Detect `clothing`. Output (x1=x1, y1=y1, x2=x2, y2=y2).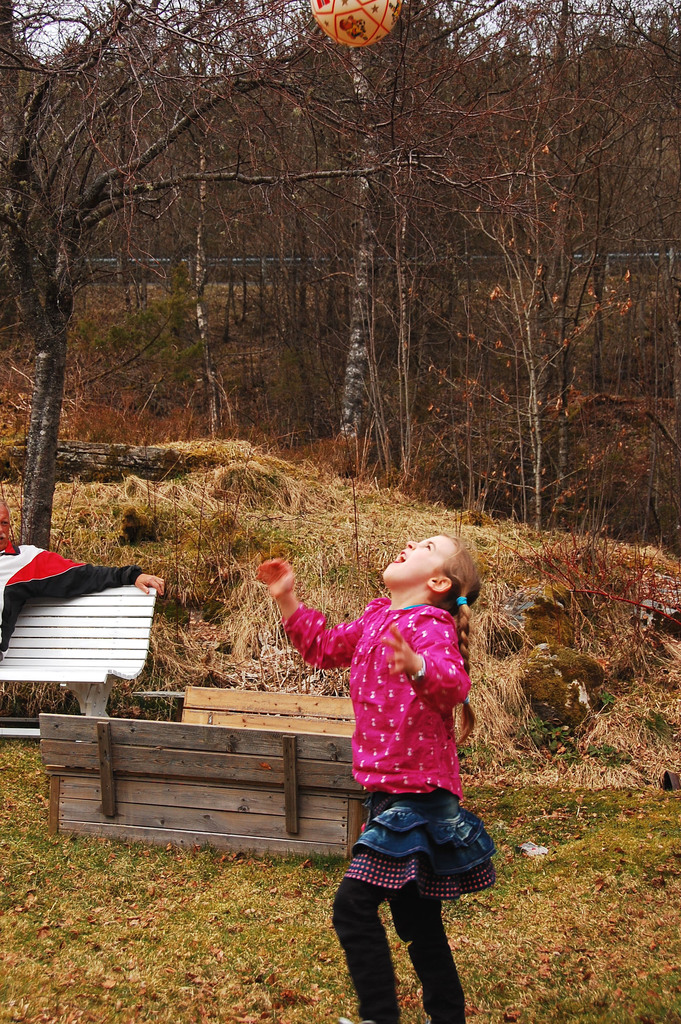
(x1=0, y1=542, x2=147, y2=656).
